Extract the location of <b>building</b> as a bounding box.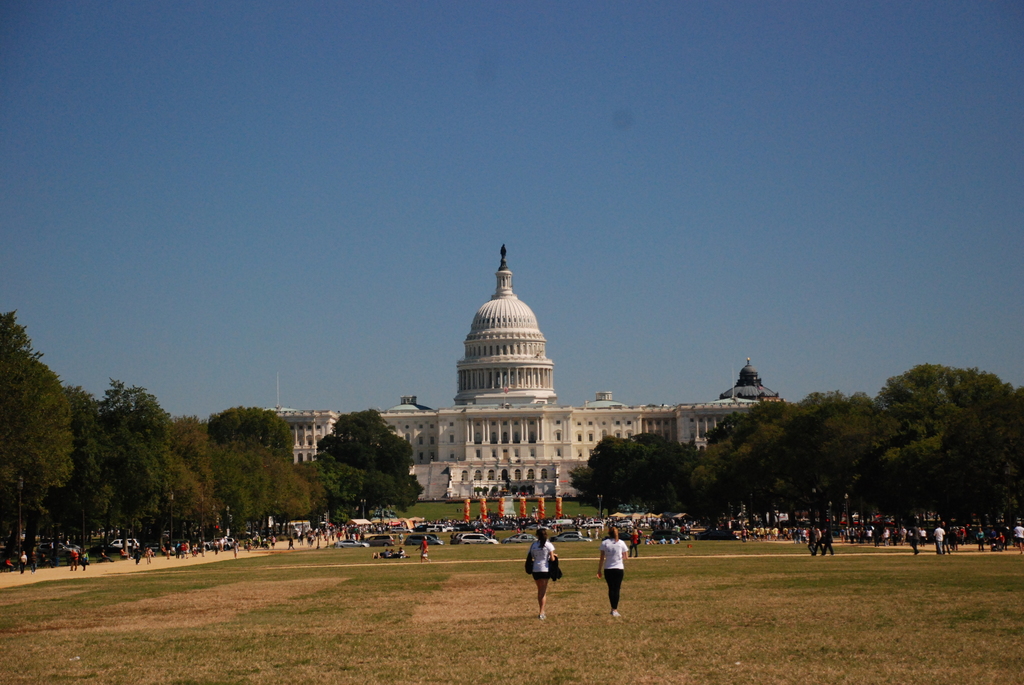
l=269, t=243, r=788, b=509.
